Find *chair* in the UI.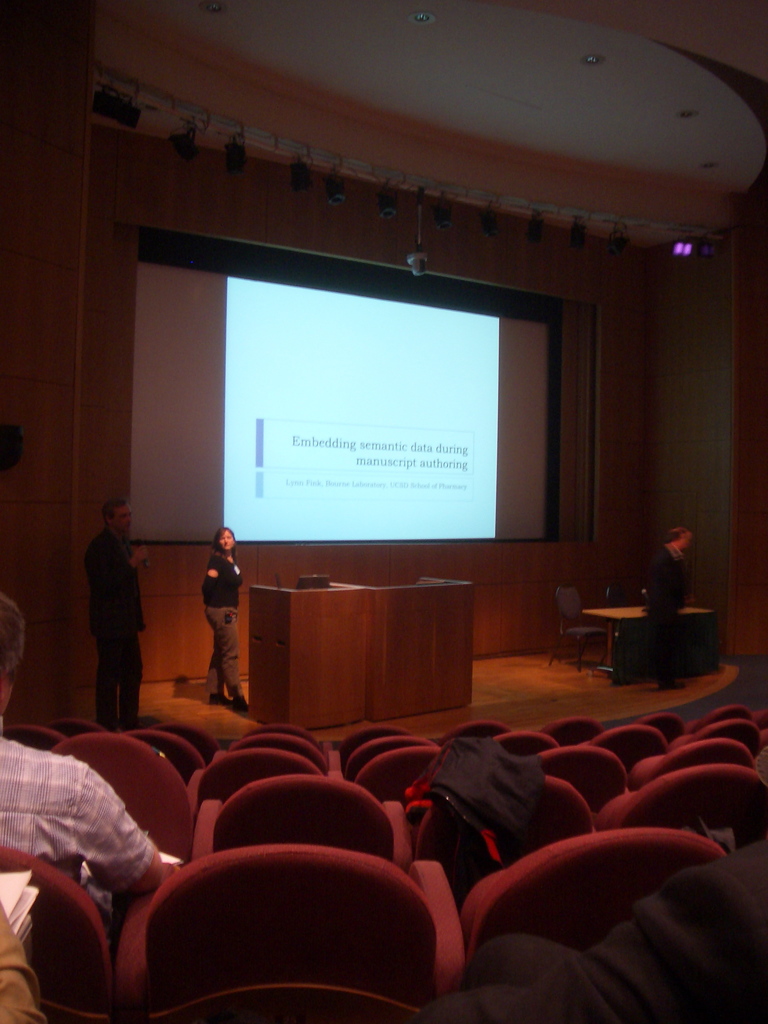
UI element at (x1=544, y1=590, x2=605, y2=679).
